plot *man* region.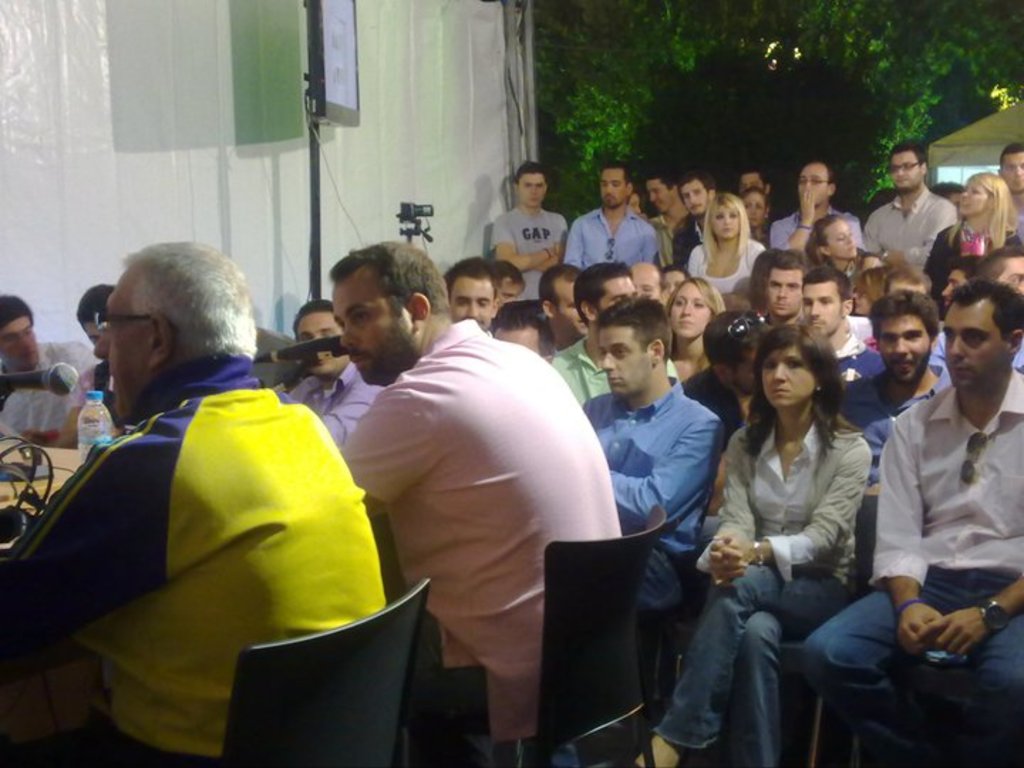
Plotted at 24,283,134,442.
